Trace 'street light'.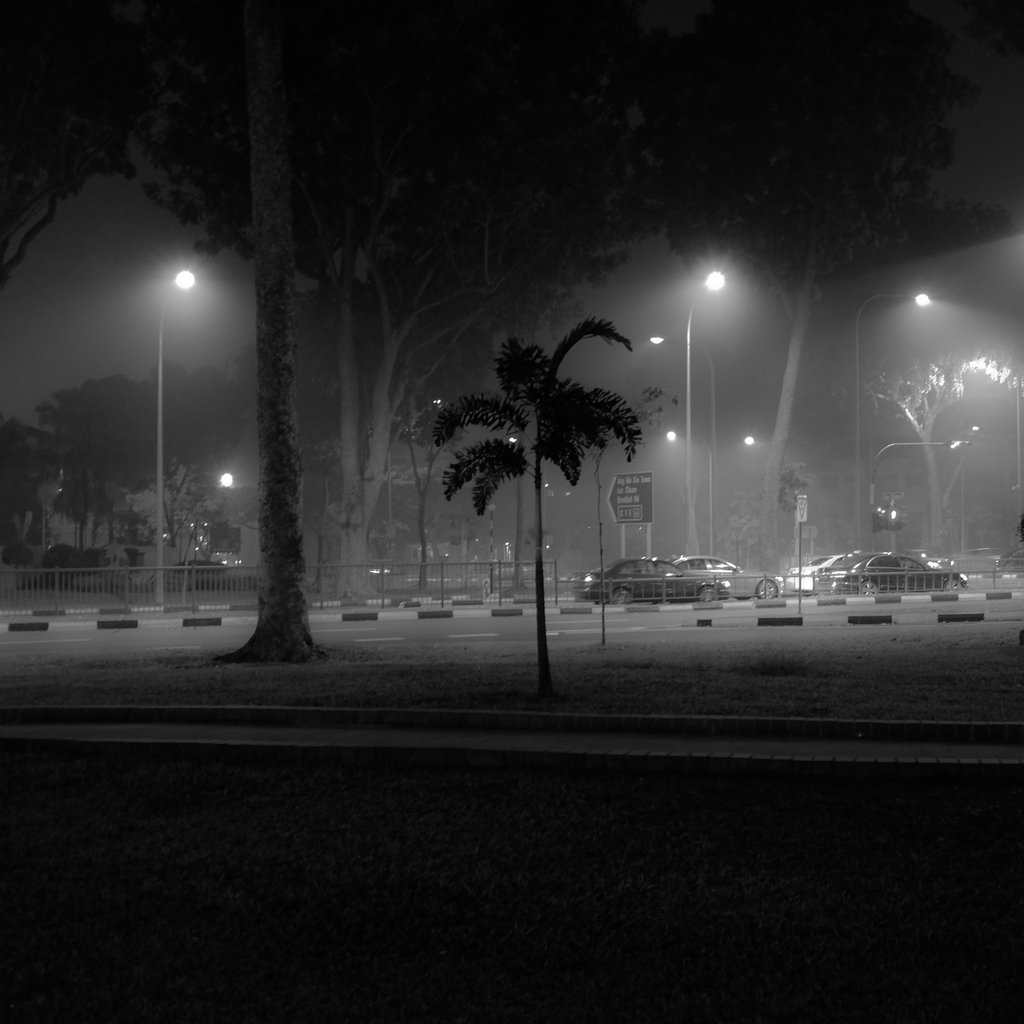
Traced to bbox=(694, 268, 733, 556).
